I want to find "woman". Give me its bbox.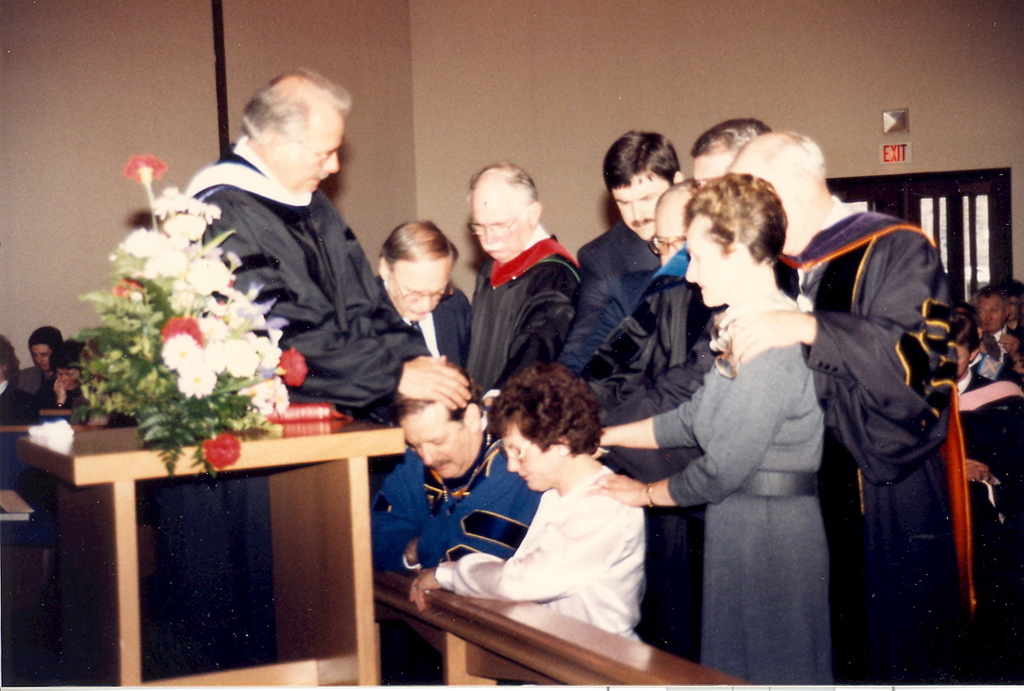
410:362:647:647.
